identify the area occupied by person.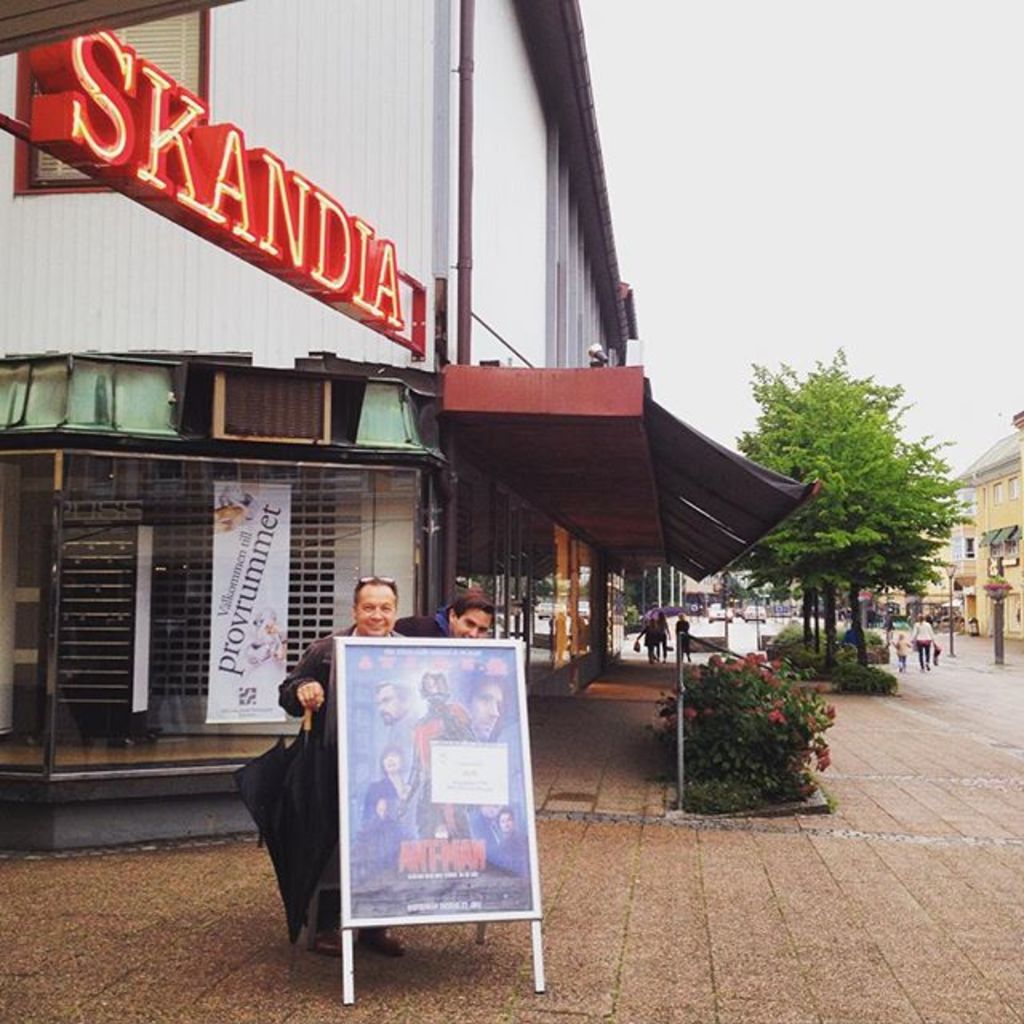
Area: [x1=392, y1=592, x2=494, y2=638].
